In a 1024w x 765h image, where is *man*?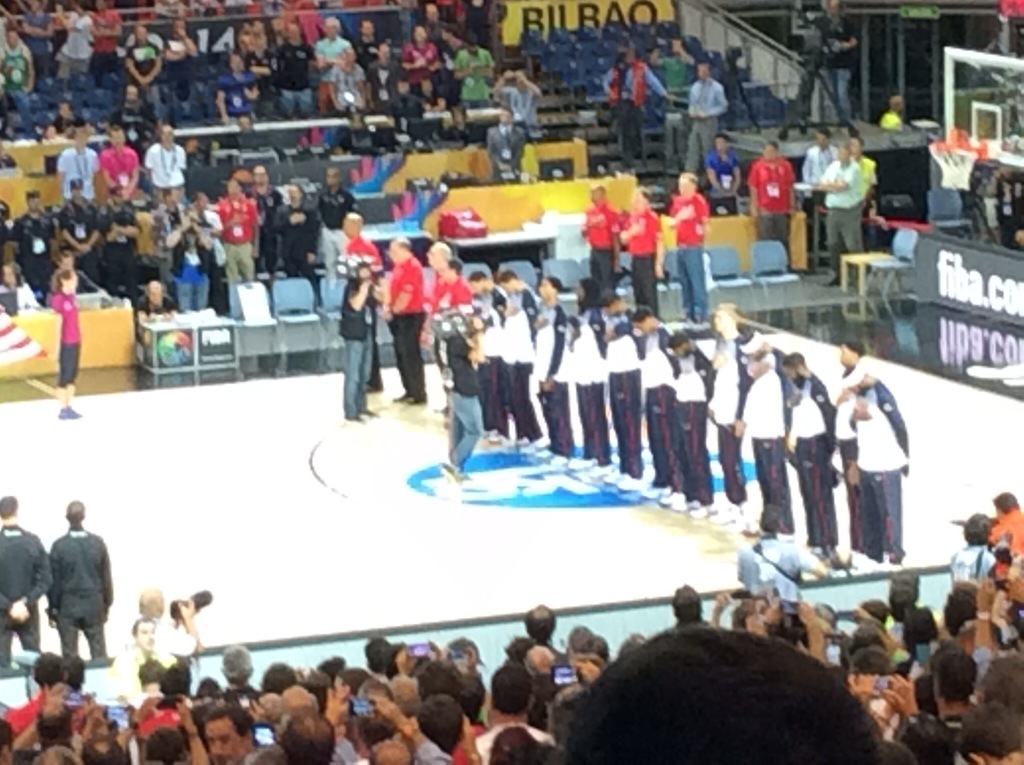
pyautogui.locateOnScreen(799, 139, 833, 203).
